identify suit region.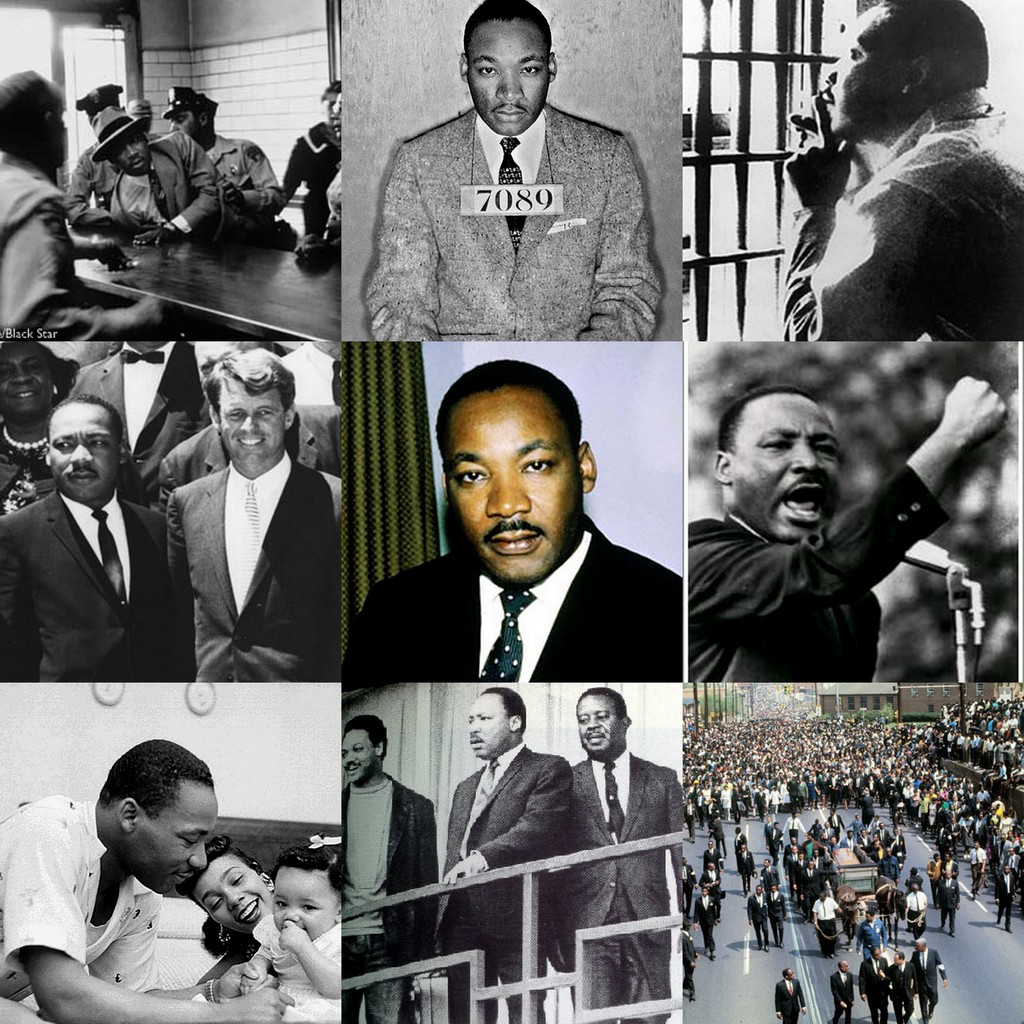
Region: left=362, top=109, right=660, bottom=340.
